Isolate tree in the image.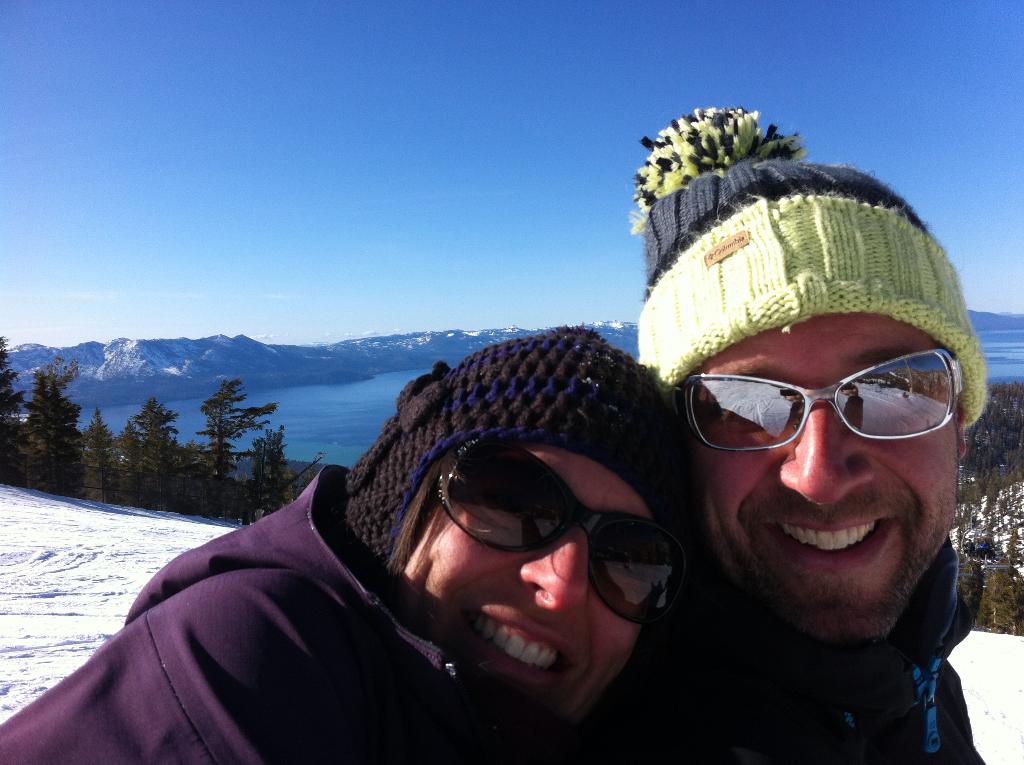
Isolated region: region(20, 357, 85, 487).
